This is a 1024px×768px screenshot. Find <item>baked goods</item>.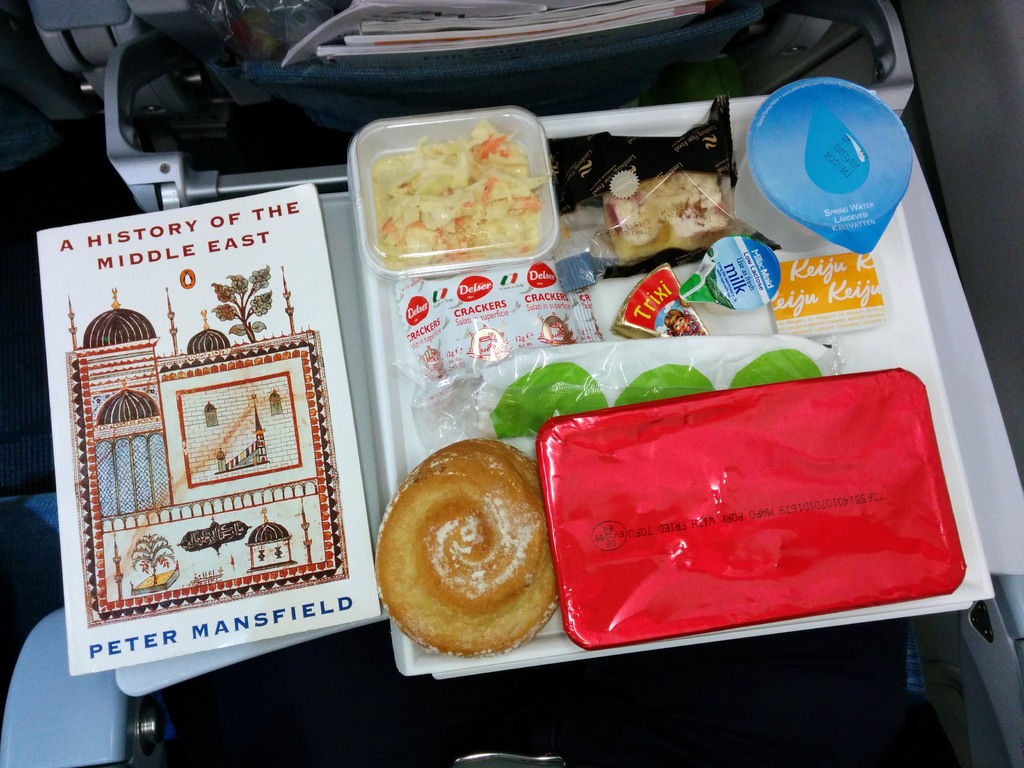
Bounding box: rect(372, 431, 563, 663).
